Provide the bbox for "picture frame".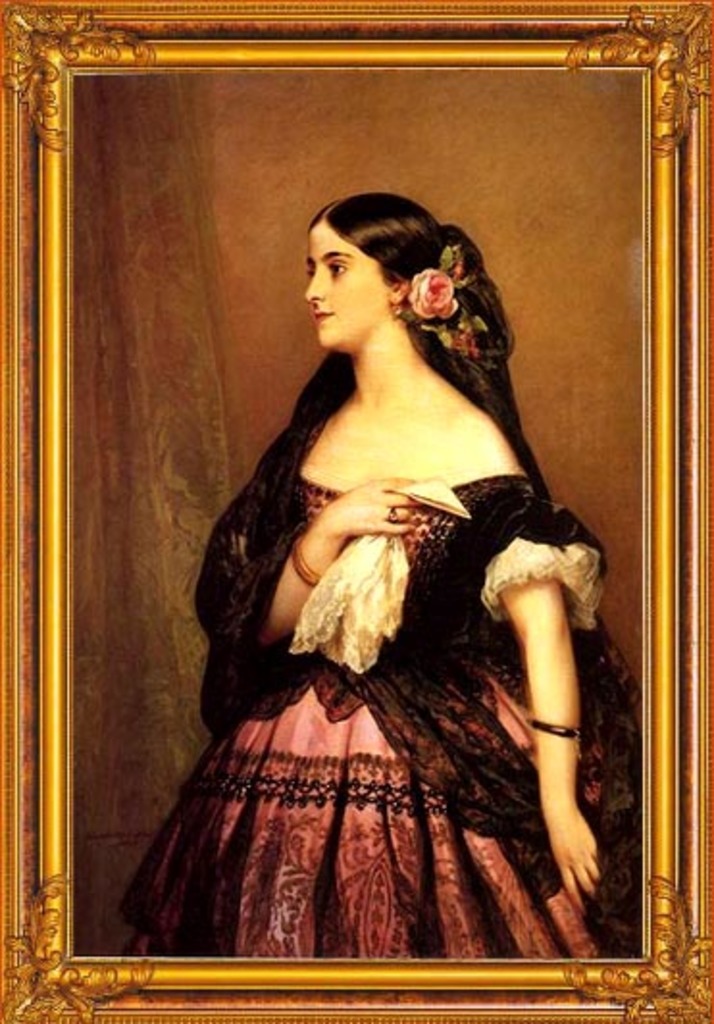
Rect(54, 0, 713, 1023).
